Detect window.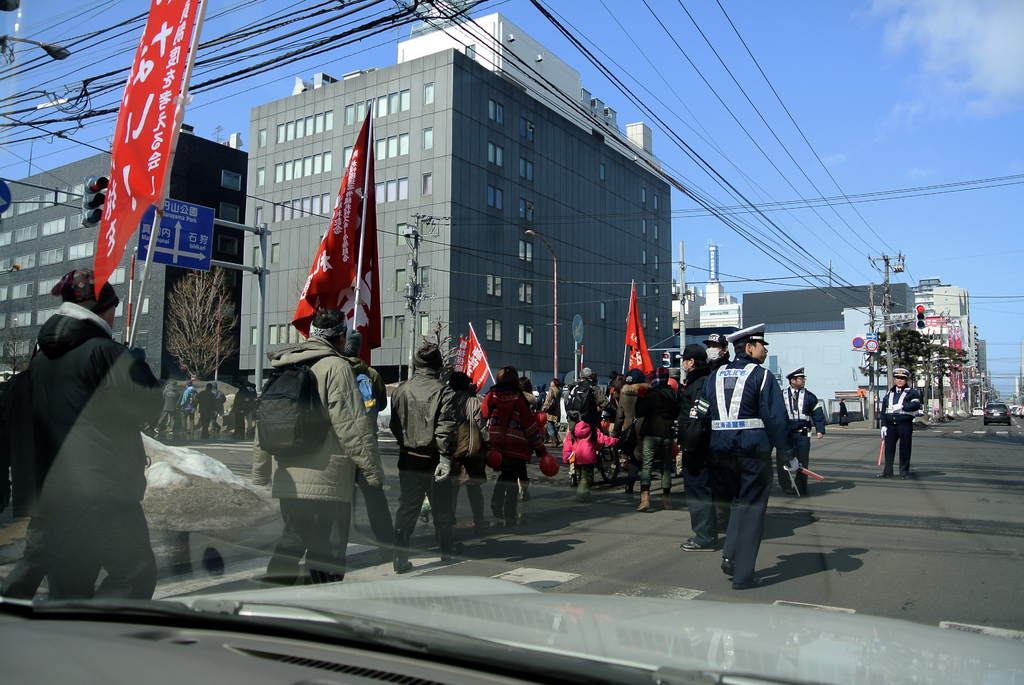
Detected at 253/205/262/227.
